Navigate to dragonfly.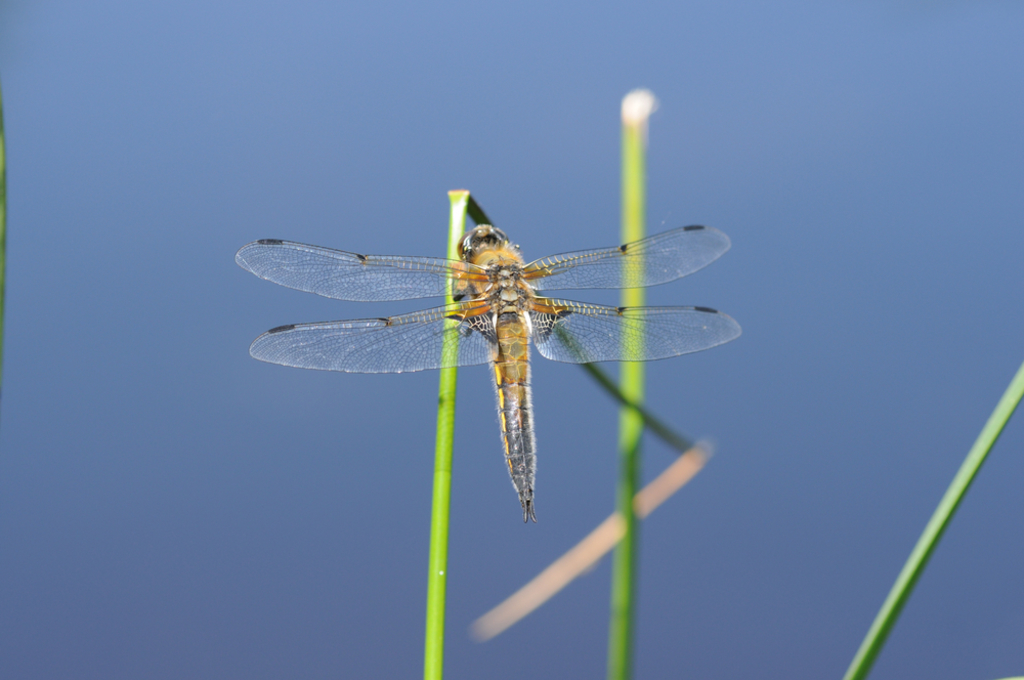
Navigation target: (238, 227, 746, 524).
